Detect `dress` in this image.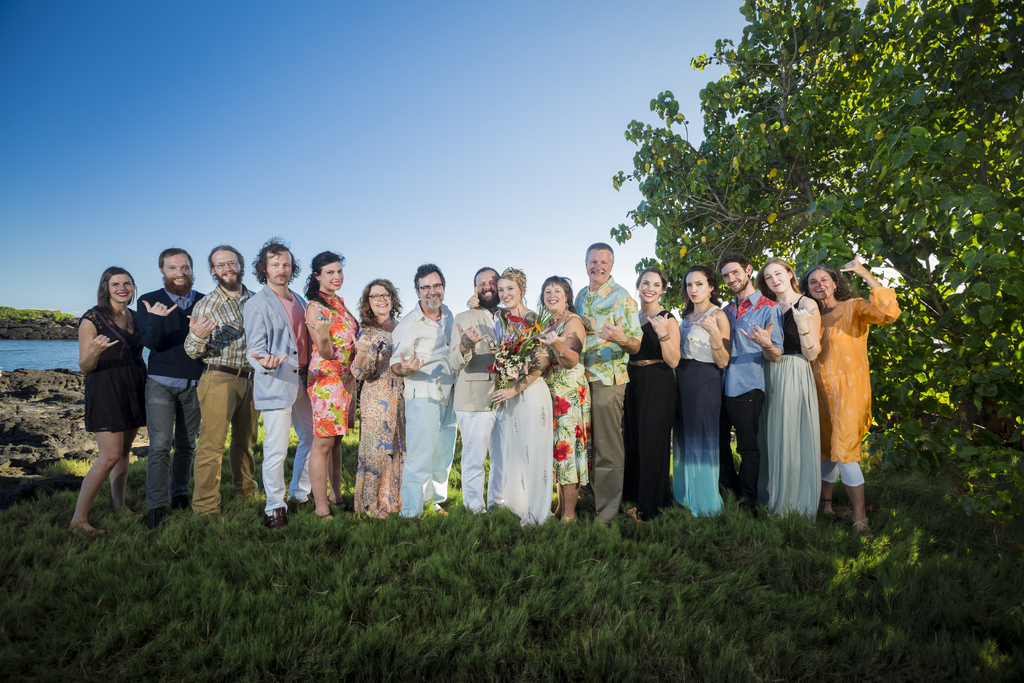
Detection: pyautogui.locateOnScreen(361, 325, 409, 512).
